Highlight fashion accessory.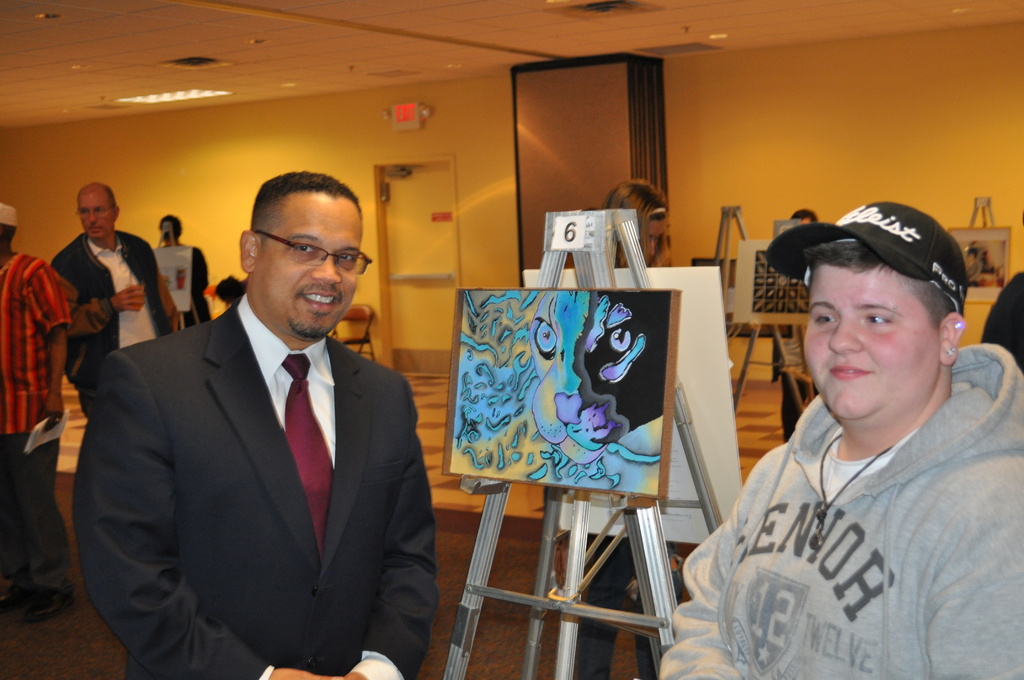
Highlighted region: 947/344/959/357.
